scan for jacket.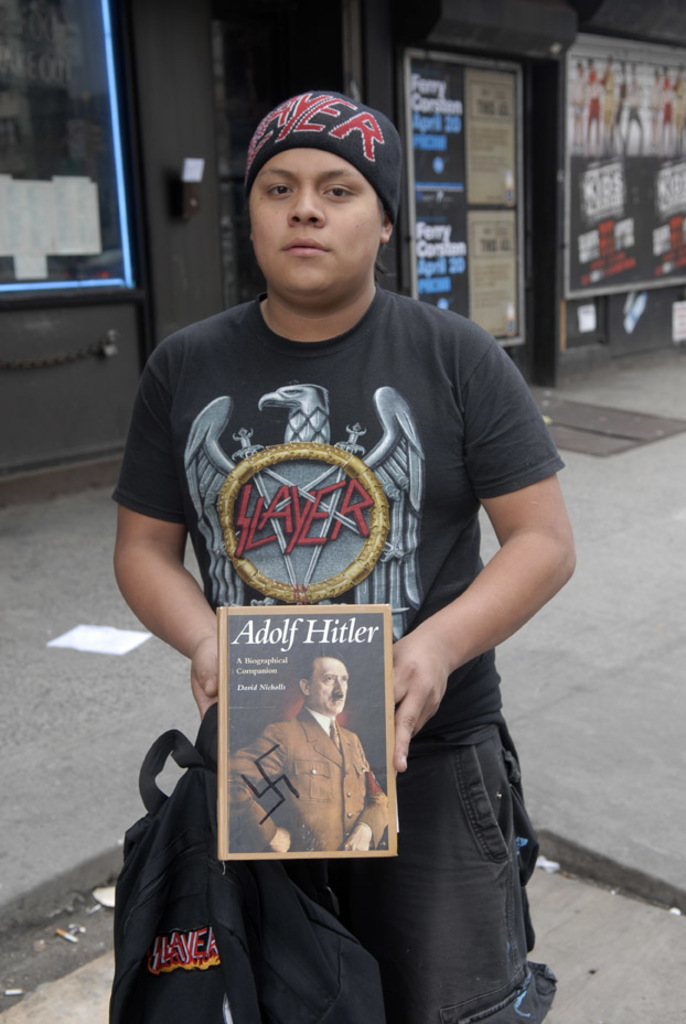
Scan result: box=[226, 703, 396, 856].
